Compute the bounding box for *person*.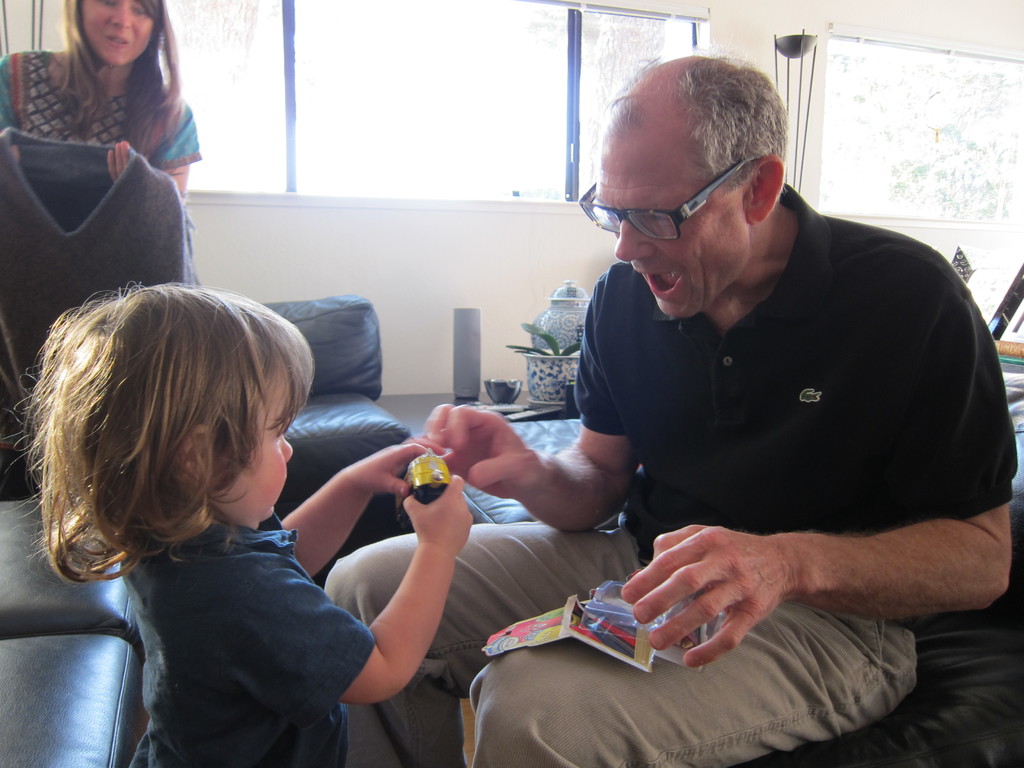
bbox(0, 276, 473, 767).
